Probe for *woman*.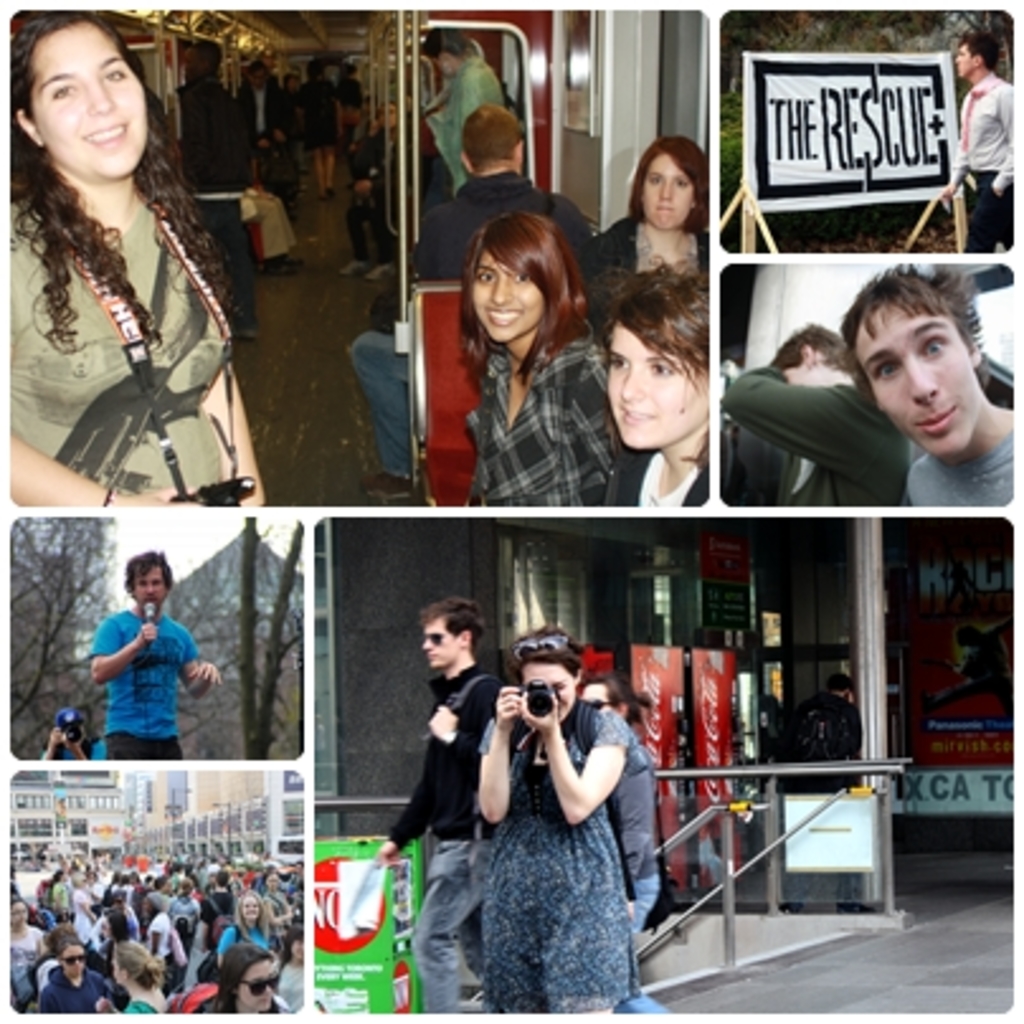
Probe result: [580, 139, 715, 347].
